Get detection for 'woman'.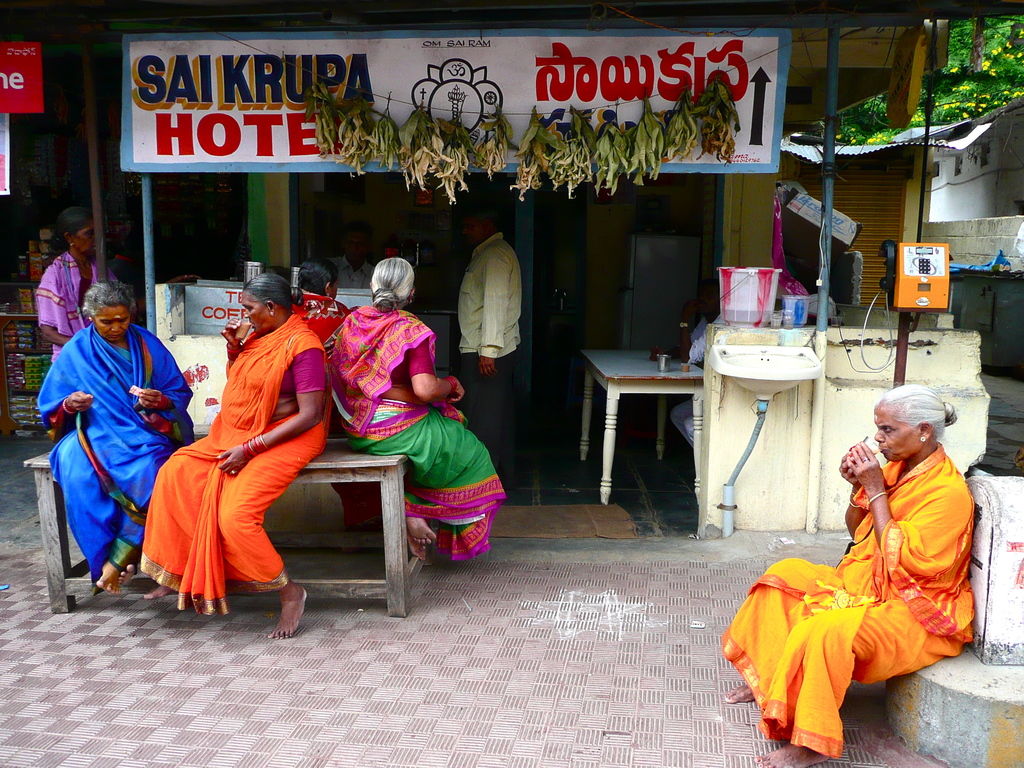
Detection: 136 272 341 639.
